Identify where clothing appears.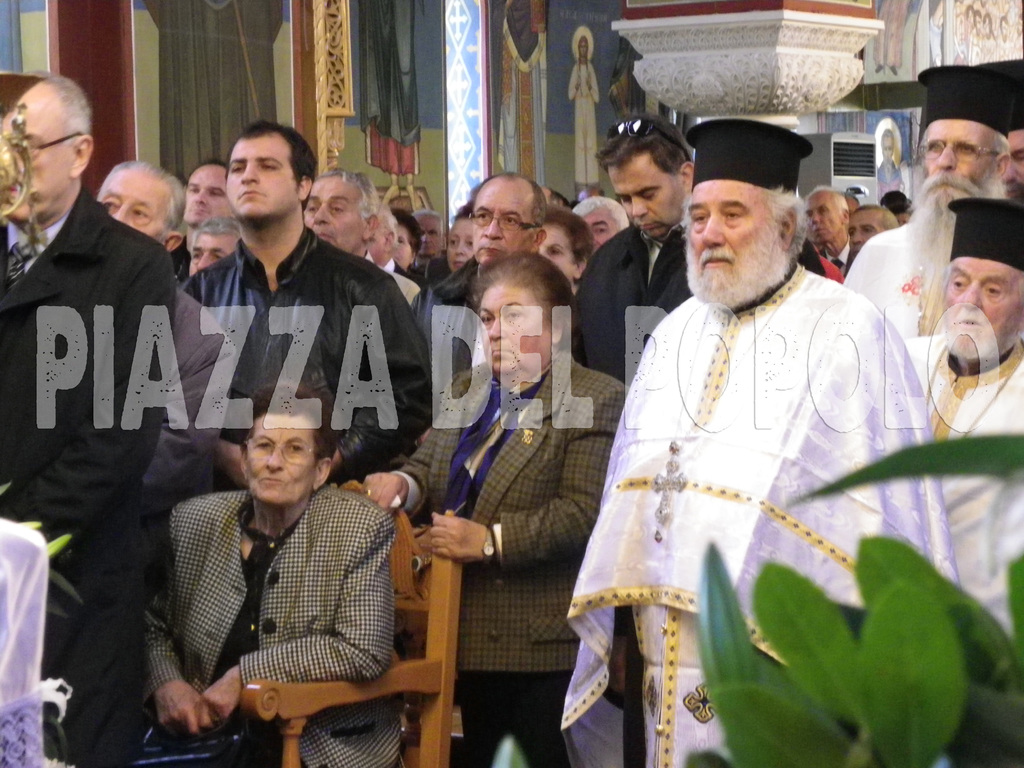
Appears at [571,225,916,686].
